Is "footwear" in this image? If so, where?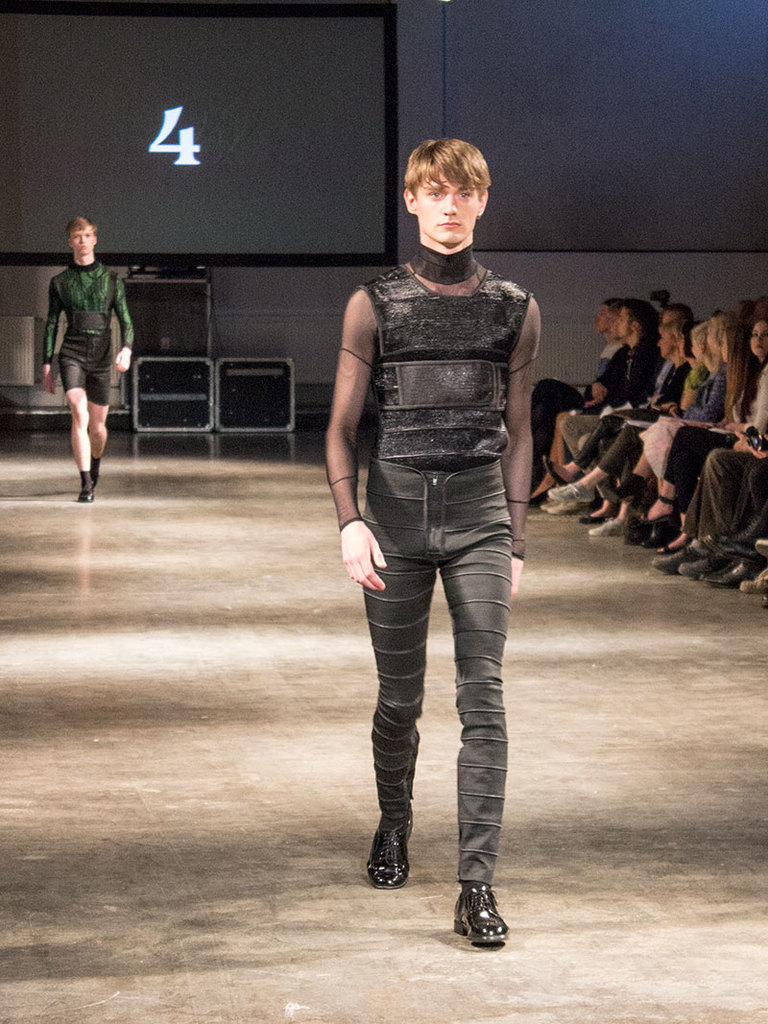
Yes, at bbox=[549, 480, 590, 499].
